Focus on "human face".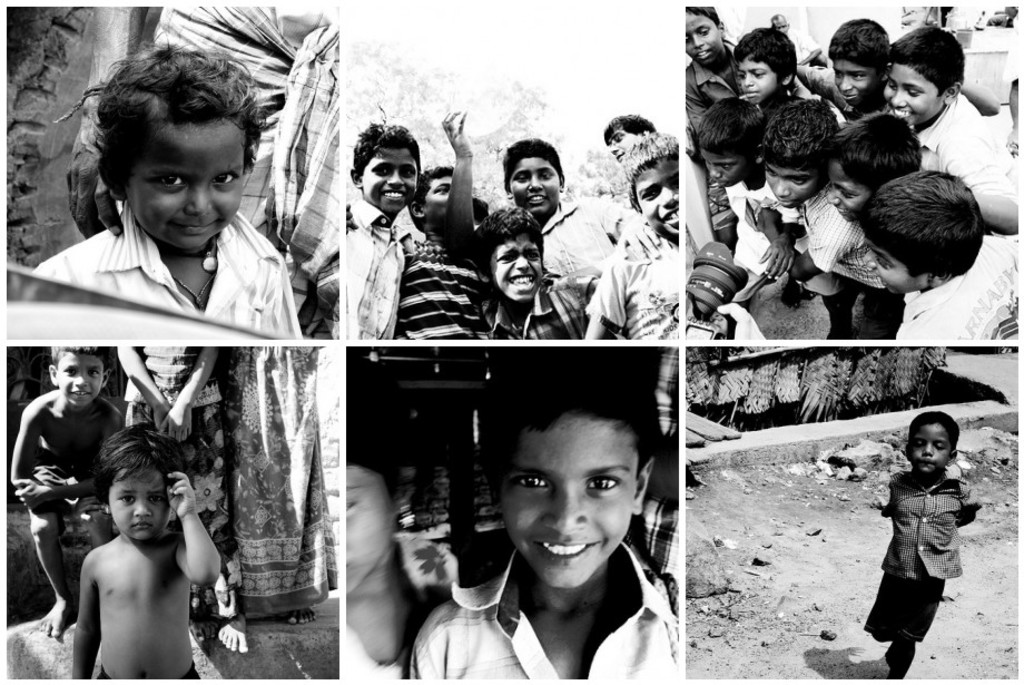
Focused at {"left": 608, "top": 126, "right": 639, "bottom": 167}.
